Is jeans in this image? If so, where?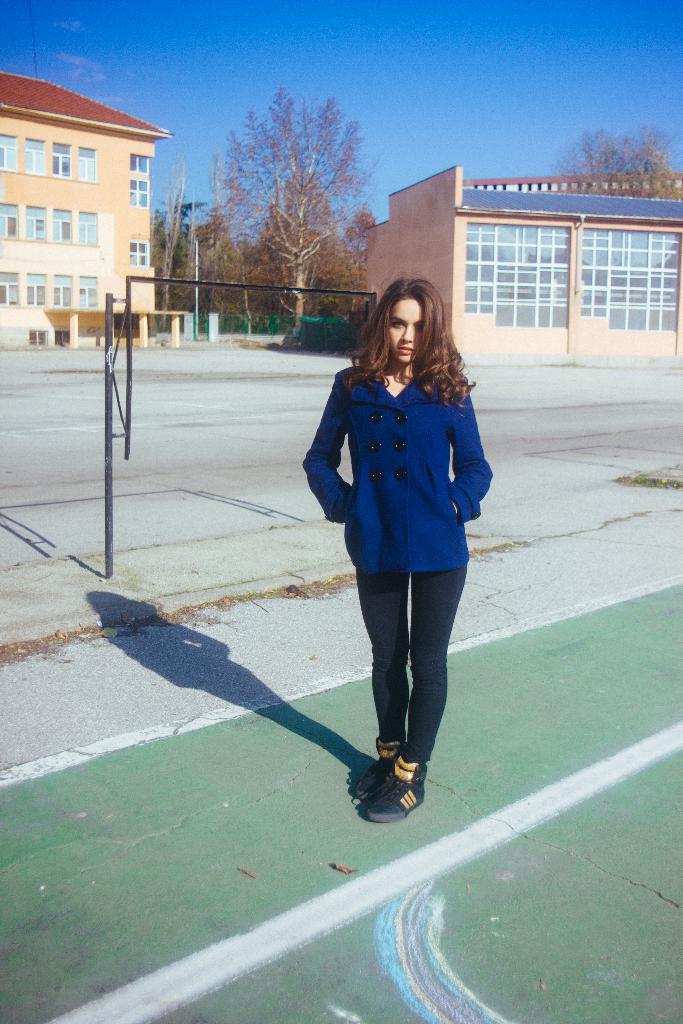
Yes, at bbox=(349, 572, 467, 790).
